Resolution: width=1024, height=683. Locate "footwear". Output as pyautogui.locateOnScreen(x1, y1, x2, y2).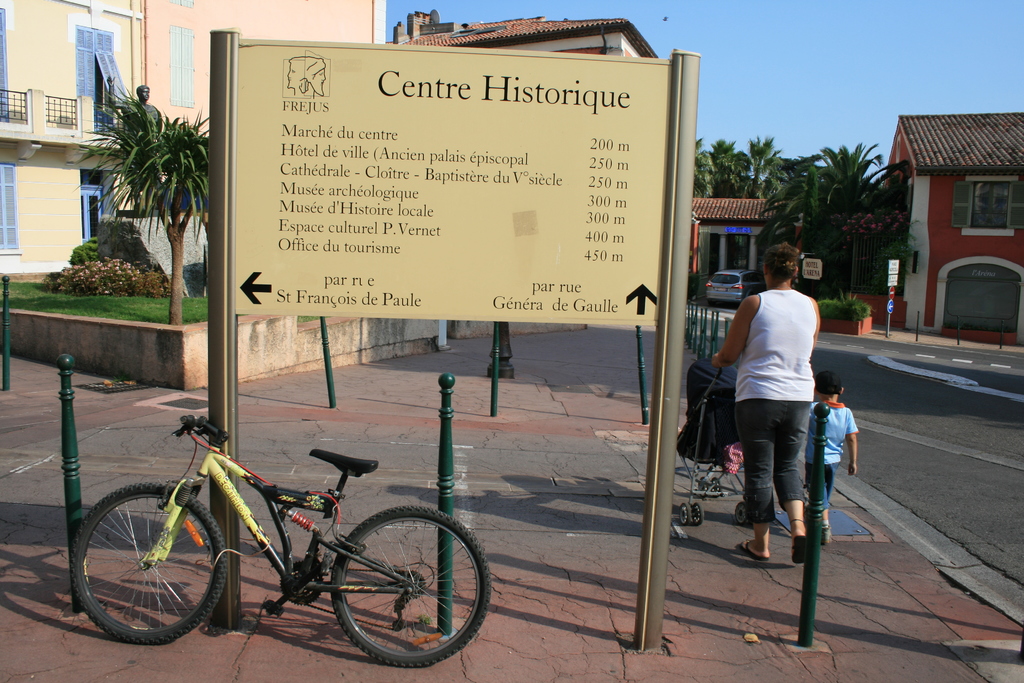
pyautogui.locateOnScreen(822, 522, 832, 545).
